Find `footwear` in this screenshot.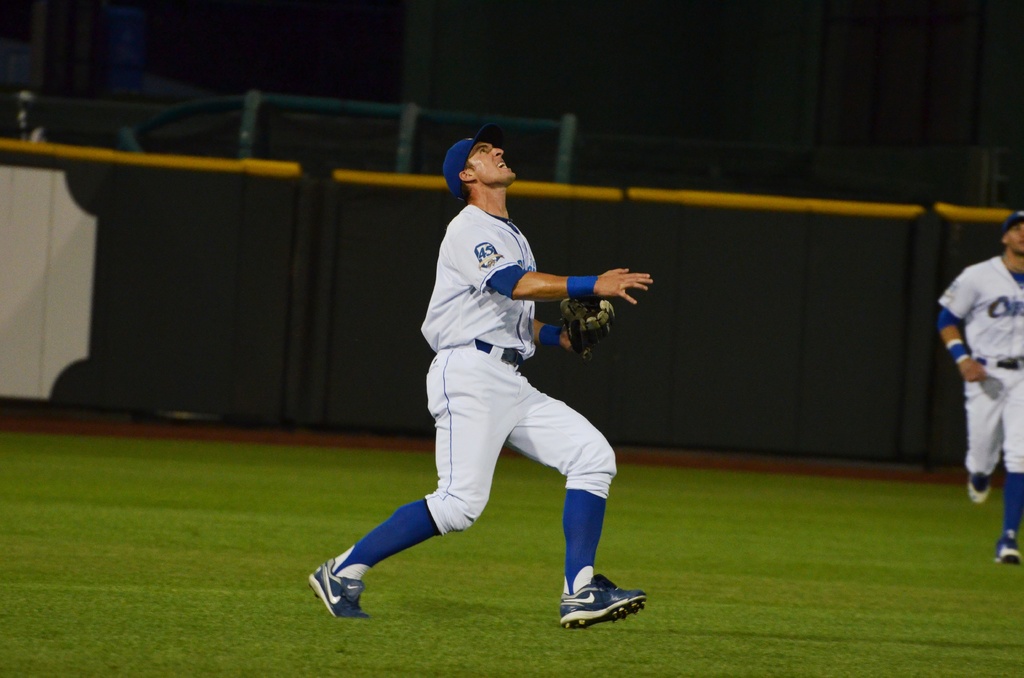
The bounding box for `footwear` is (x1=560, y1=571, x2=648, y2=630).
